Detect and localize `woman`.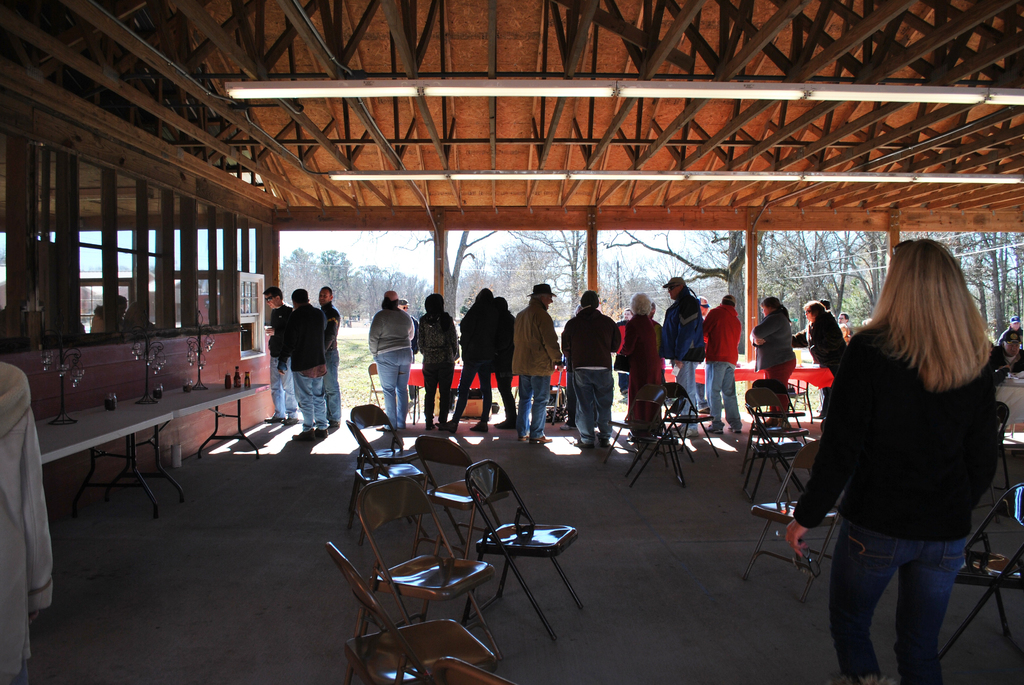
Localized at 440, 285, 501, 434.
